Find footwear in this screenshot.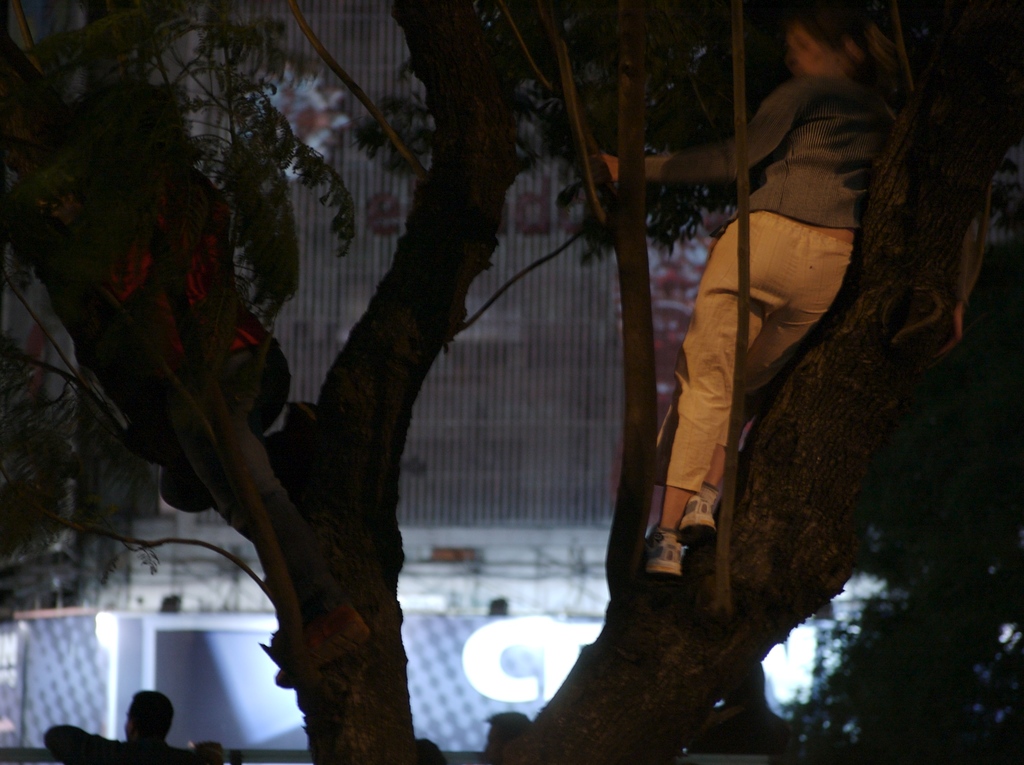
The bounding box for footwear is BBox(648, 536, 685, 577).
